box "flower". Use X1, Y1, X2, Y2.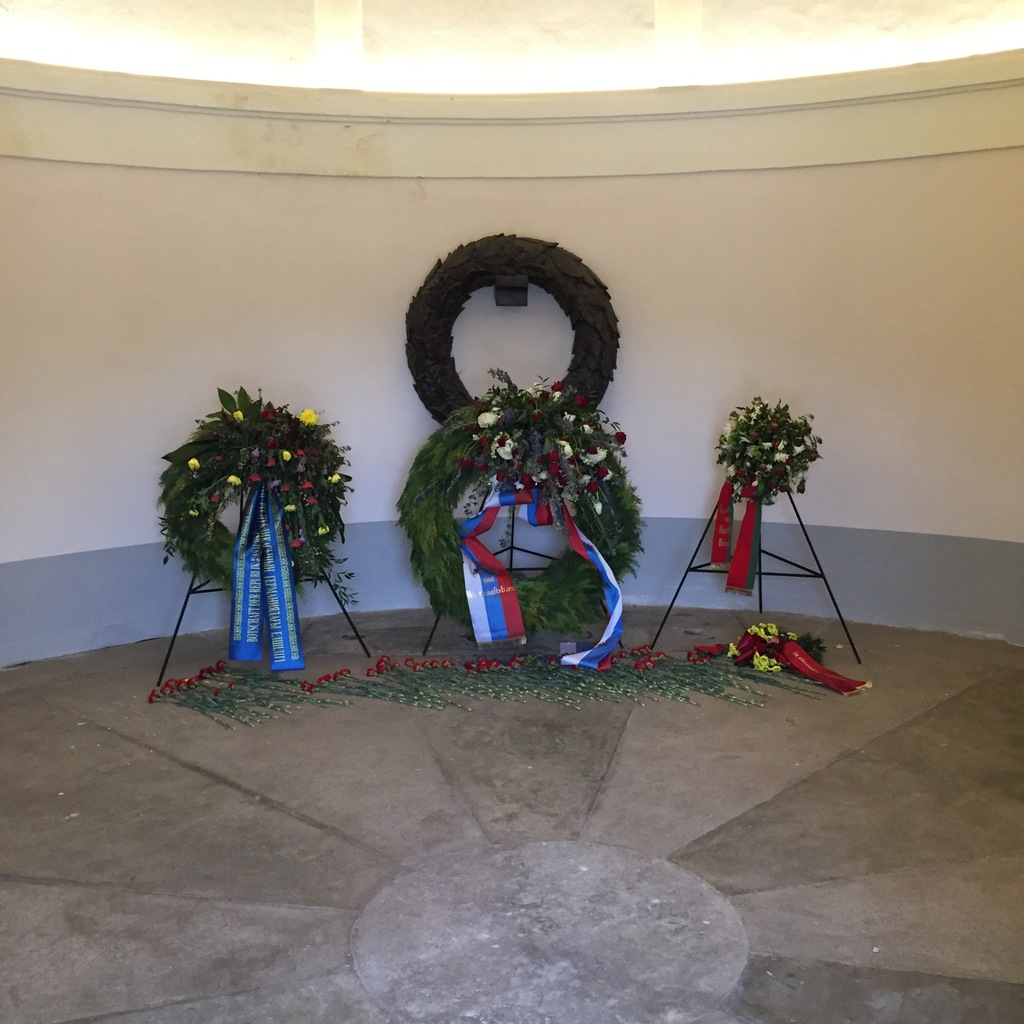
265, 435, 275, 447.
